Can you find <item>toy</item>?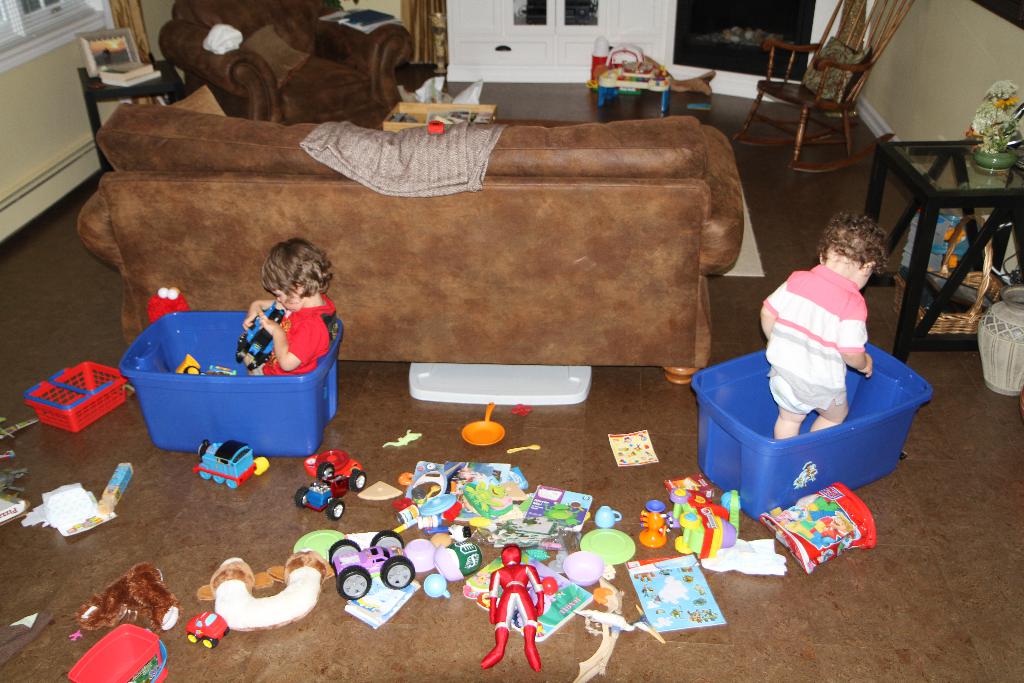
Yes, bounding box: {"left": 430, "top": 532, "right": 452, "bottom": 544}.
